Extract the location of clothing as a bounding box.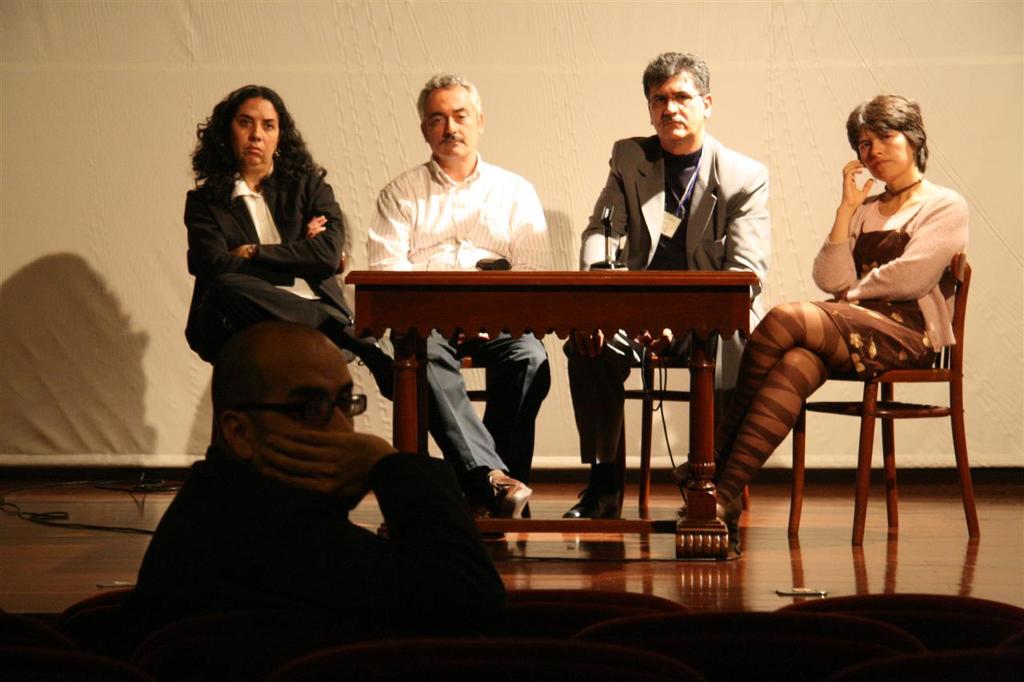
(803, 159, 978, 397).
